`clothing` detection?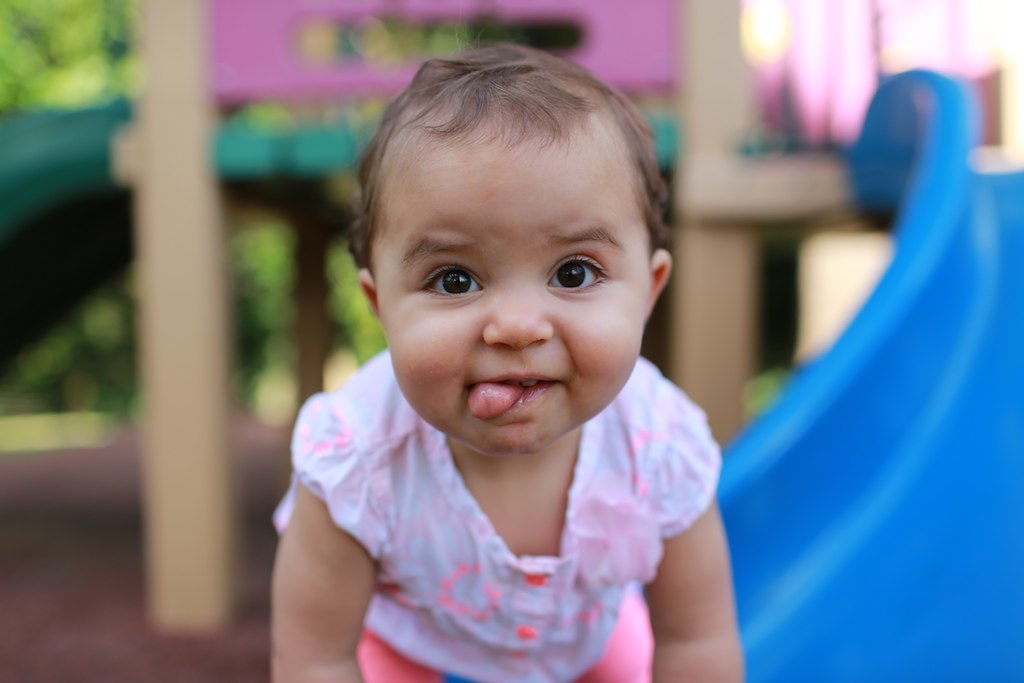
<box>262,352,723,682</box>
